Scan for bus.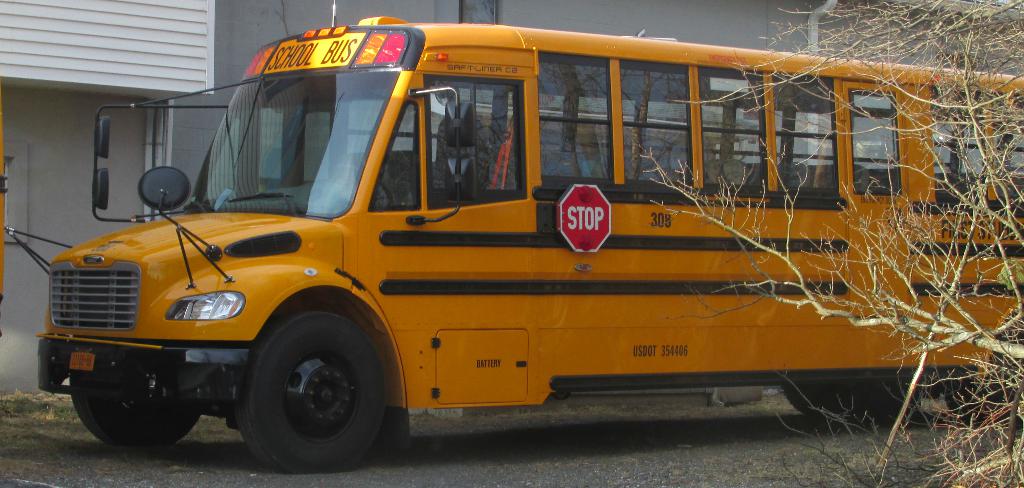
Scan result: region(1, 1, 1023, 471).
